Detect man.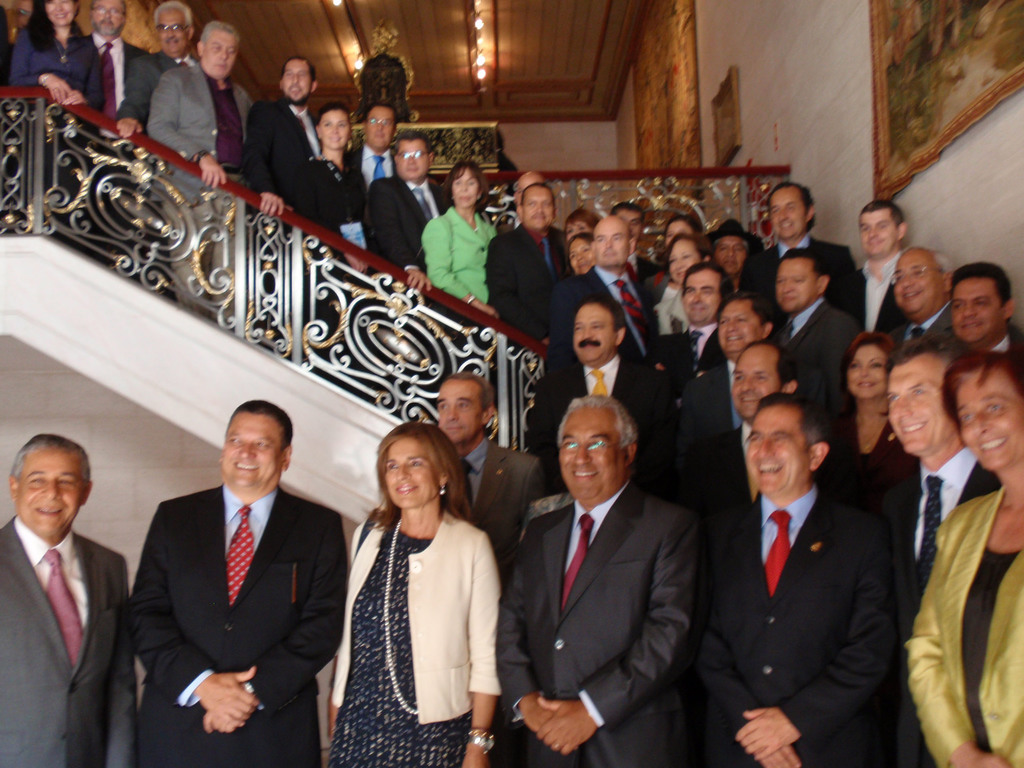
Detected at (x1=483, y1=176, x2=572, y2=356).
